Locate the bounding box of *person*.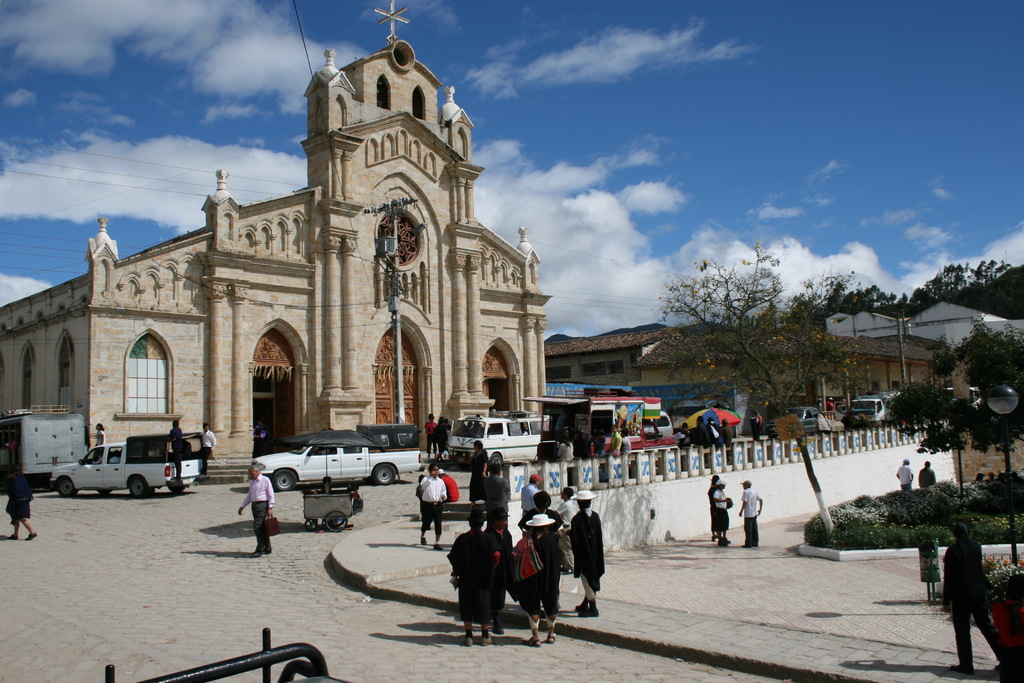
Bounding box: 236:468:274:559.
